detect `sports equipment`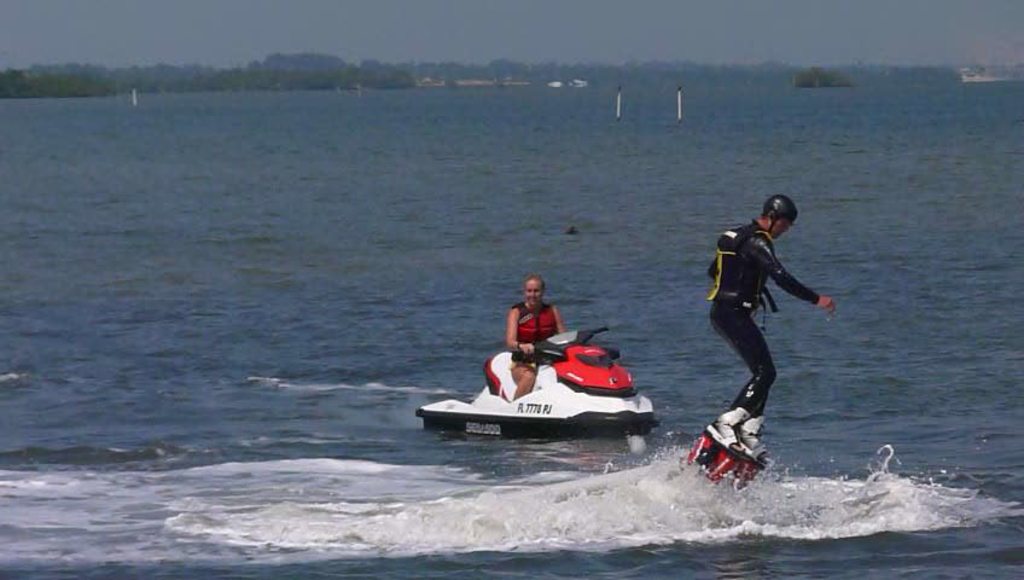
(758,193,798,239)
